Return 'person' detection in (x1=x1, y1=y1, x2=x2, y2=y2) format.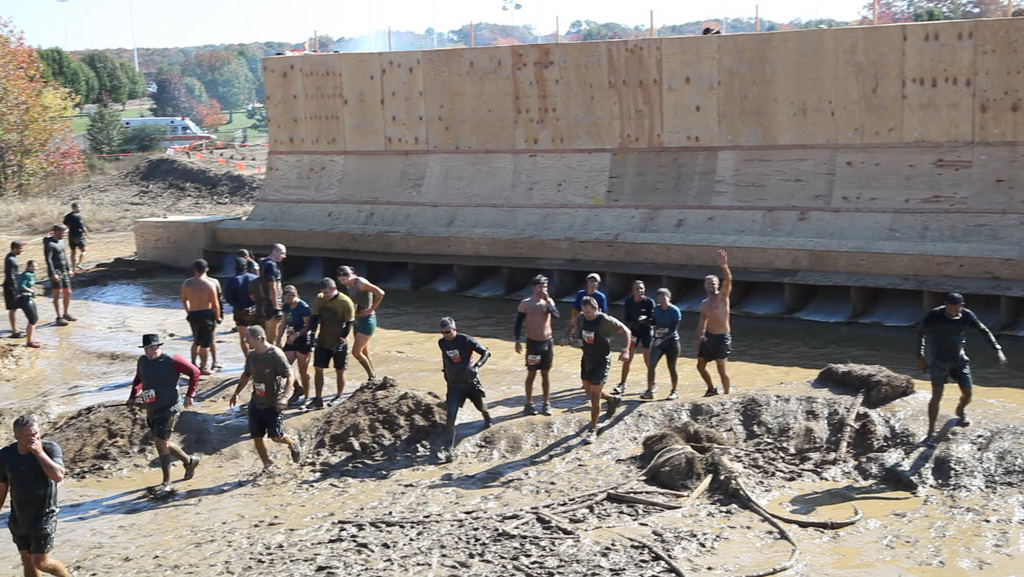
(x1=257, y1=240, x2=286, y2=341).
